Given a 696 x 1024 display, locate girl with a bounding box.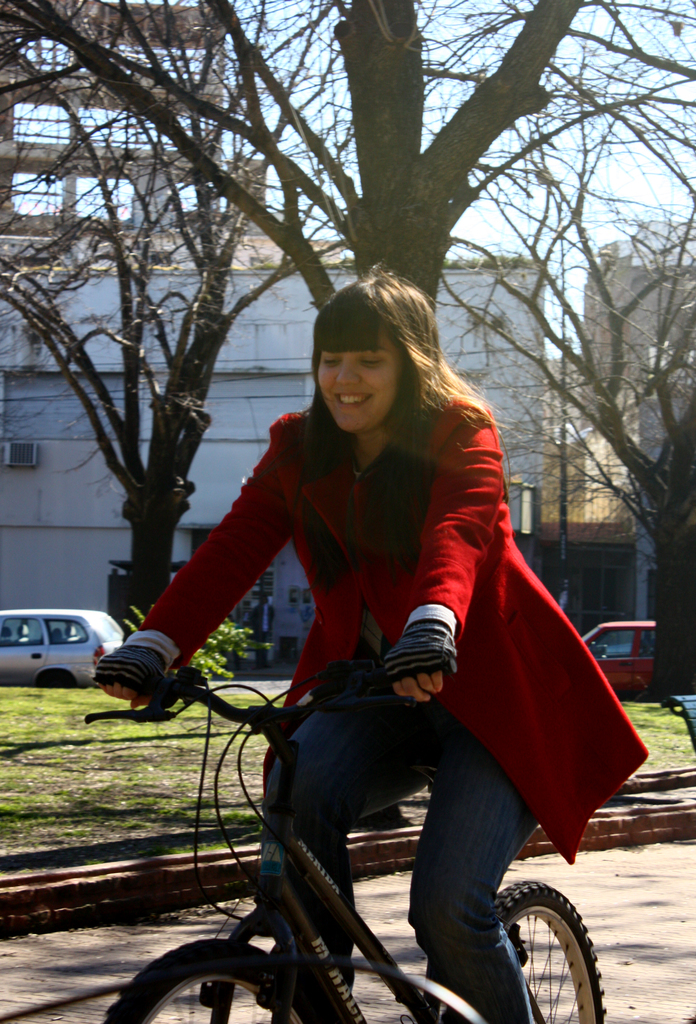
Located: (93, 264, 649, 1023).
